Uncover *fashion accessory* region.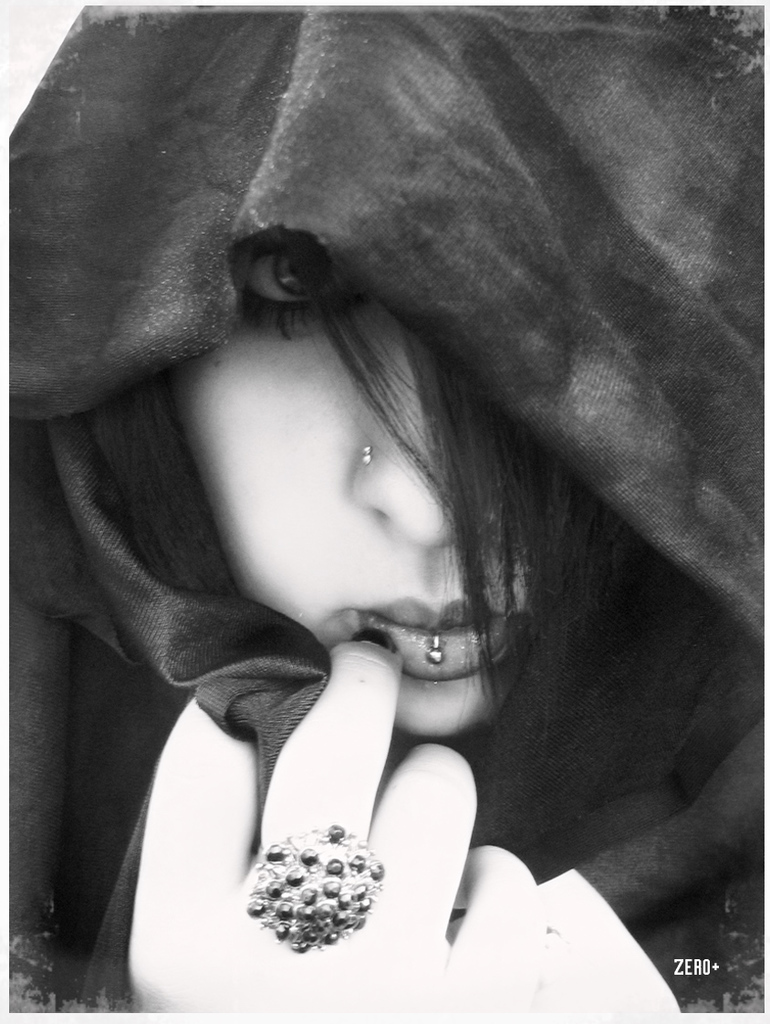
Uncovered: bbox=(246, 821, 390, 954).
